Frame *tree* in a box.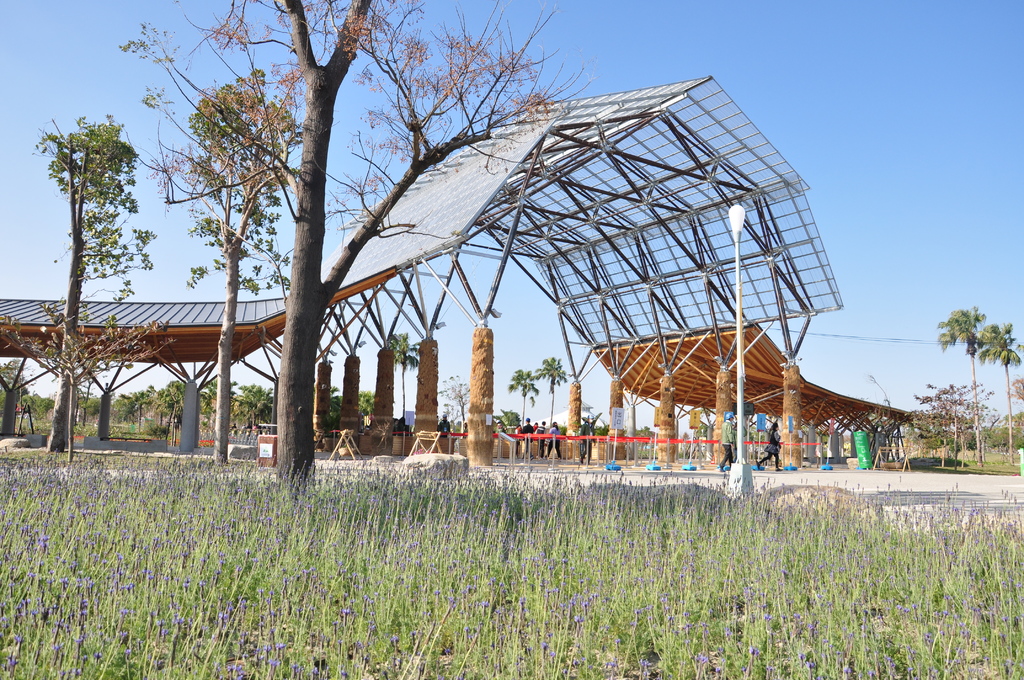
<box>31,103,152,451</box>.
